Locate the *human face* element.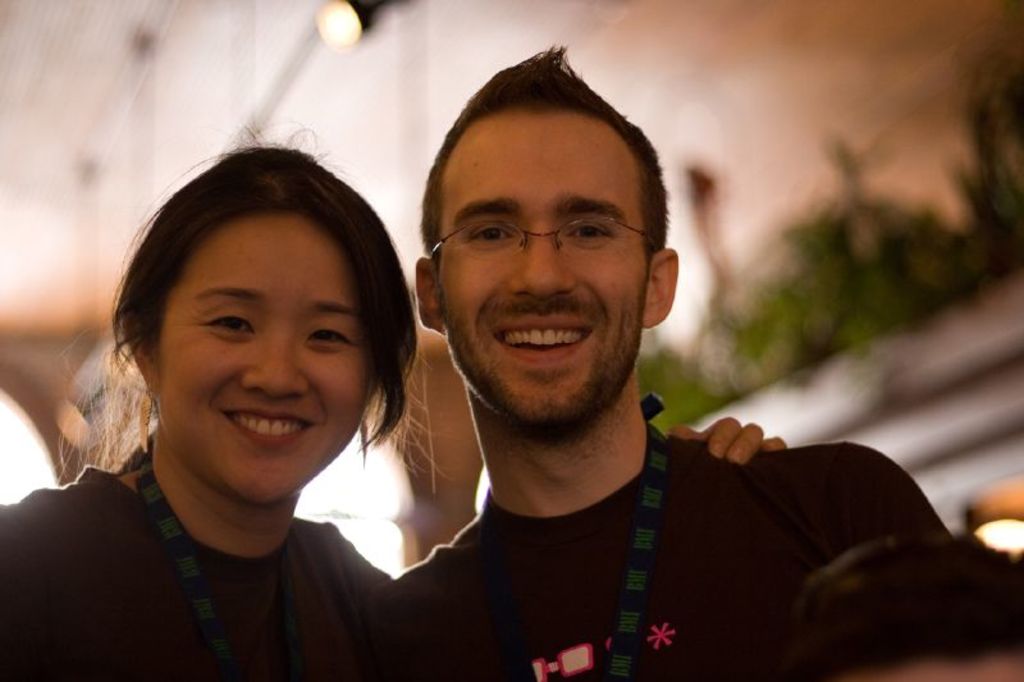
Element bbox: 154/211/378/507.
